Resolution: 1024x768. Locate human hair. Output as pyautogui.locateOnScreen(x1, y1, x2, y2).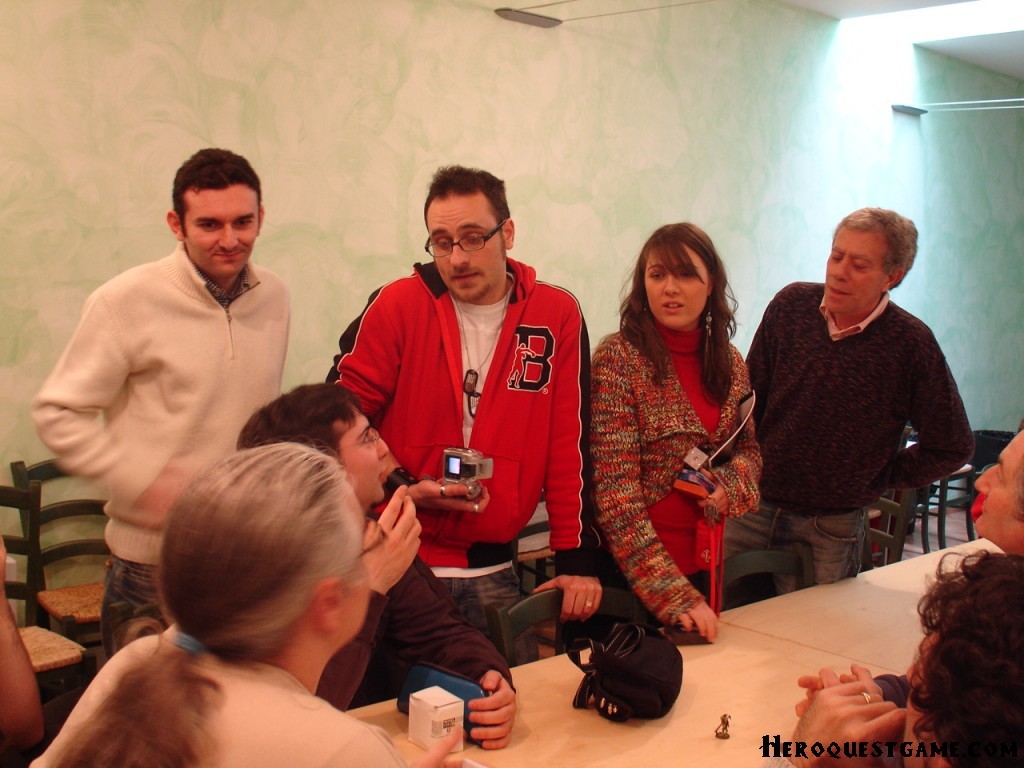
pyautogui.locateOnScreen(234, 377, 361, 465).
